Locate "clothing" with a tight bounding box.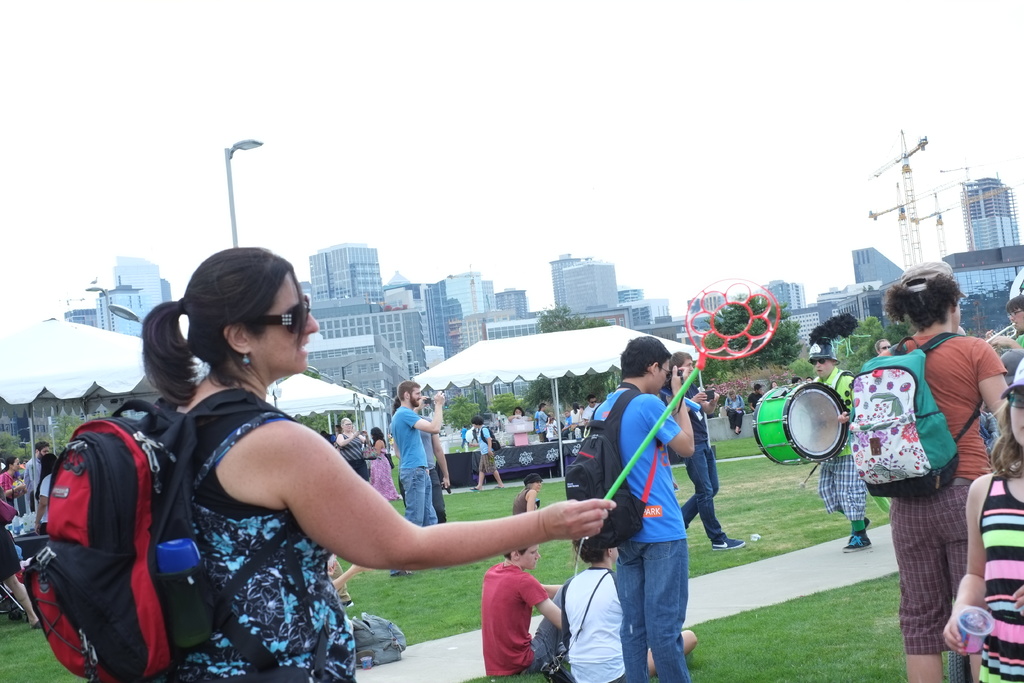
<region>0, 484, 21, 584</region>.
